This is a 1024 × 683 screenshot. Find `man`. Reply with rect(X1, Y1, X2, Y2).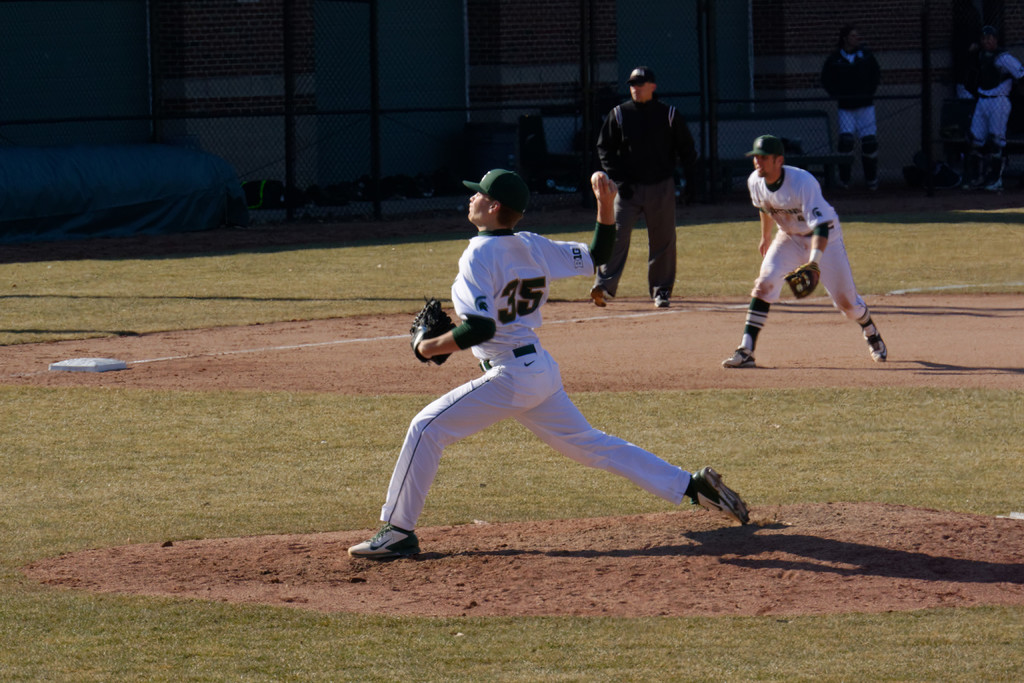
rect(720, 135, 890, 373).
